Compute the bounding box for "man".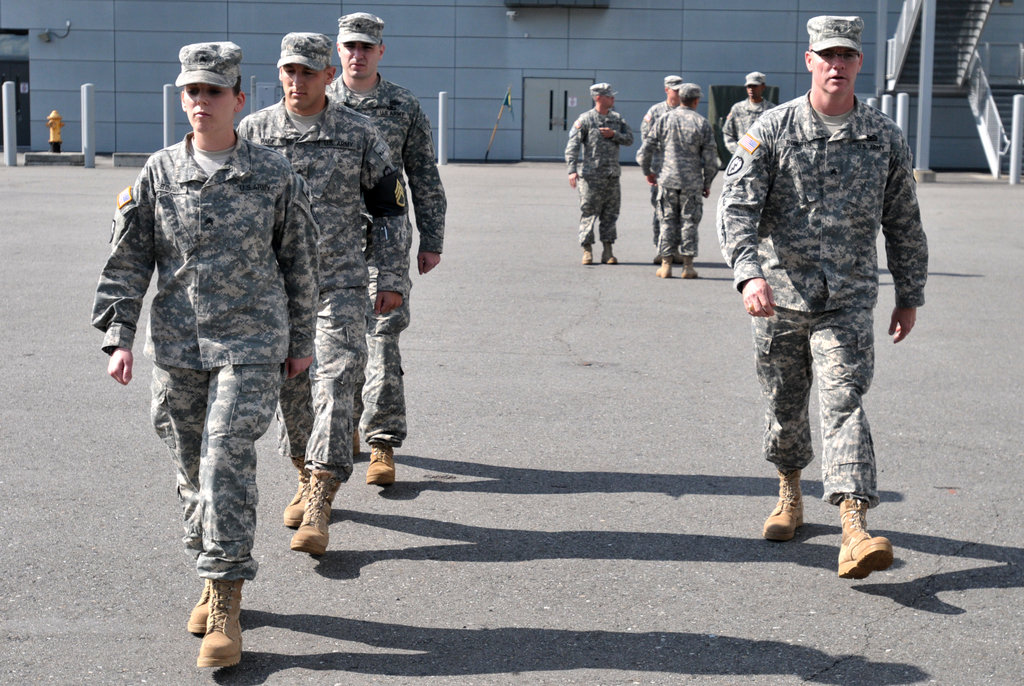
select_region(640, 79, 720, 278).
